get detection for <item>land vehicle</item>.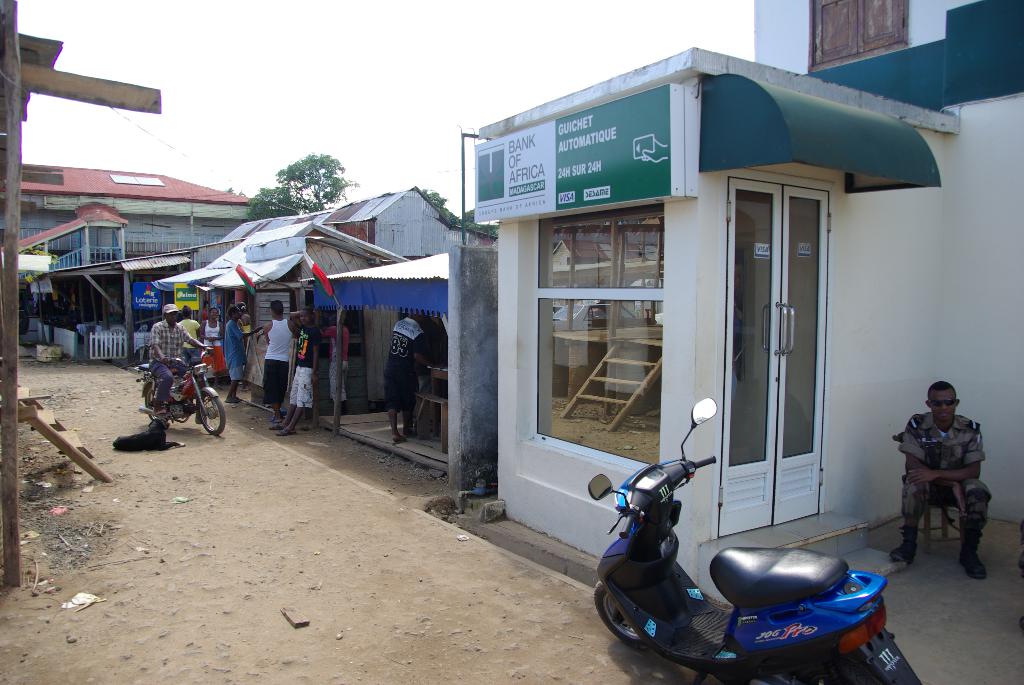
Detection: x1=618 y1=455 x2=889 y2=684.
